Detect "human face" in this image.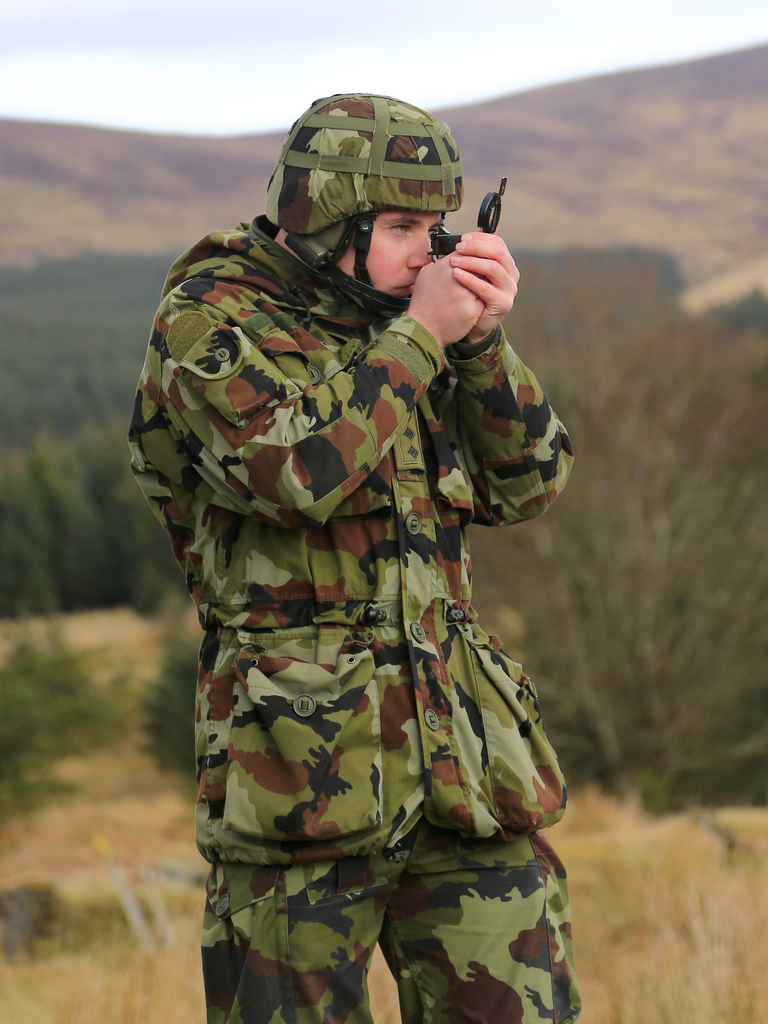
Detection: bbox(310, 211, 444, 291).
